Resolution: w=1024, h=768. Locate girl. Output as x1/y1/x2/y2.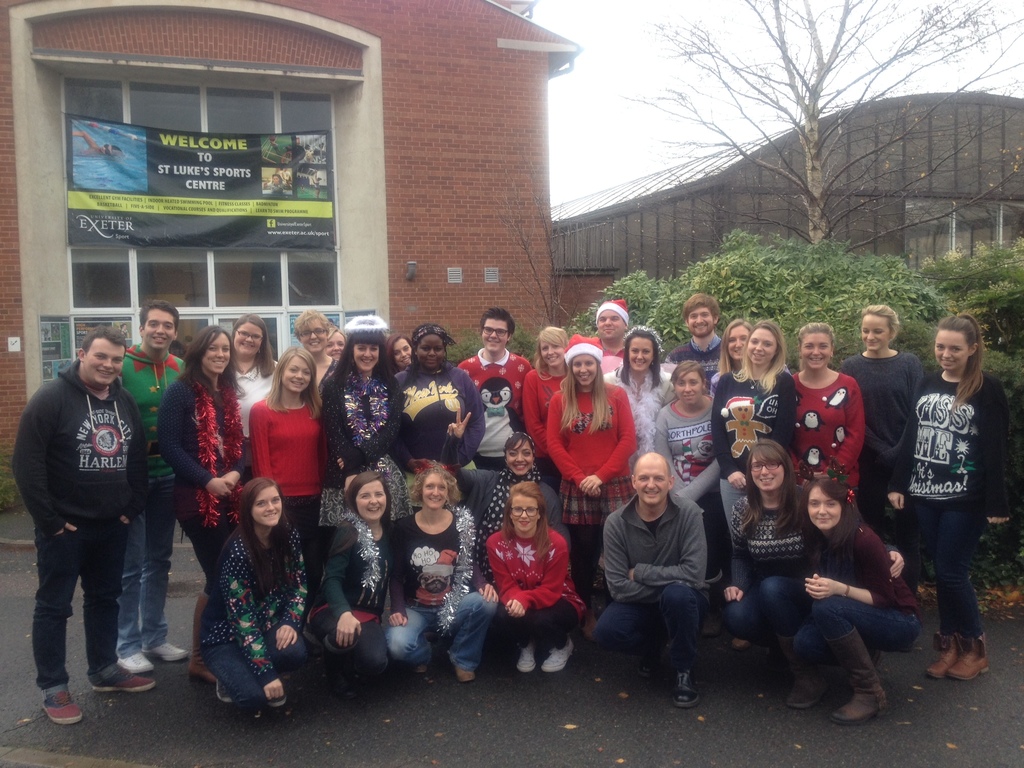
264/172/291/195.
